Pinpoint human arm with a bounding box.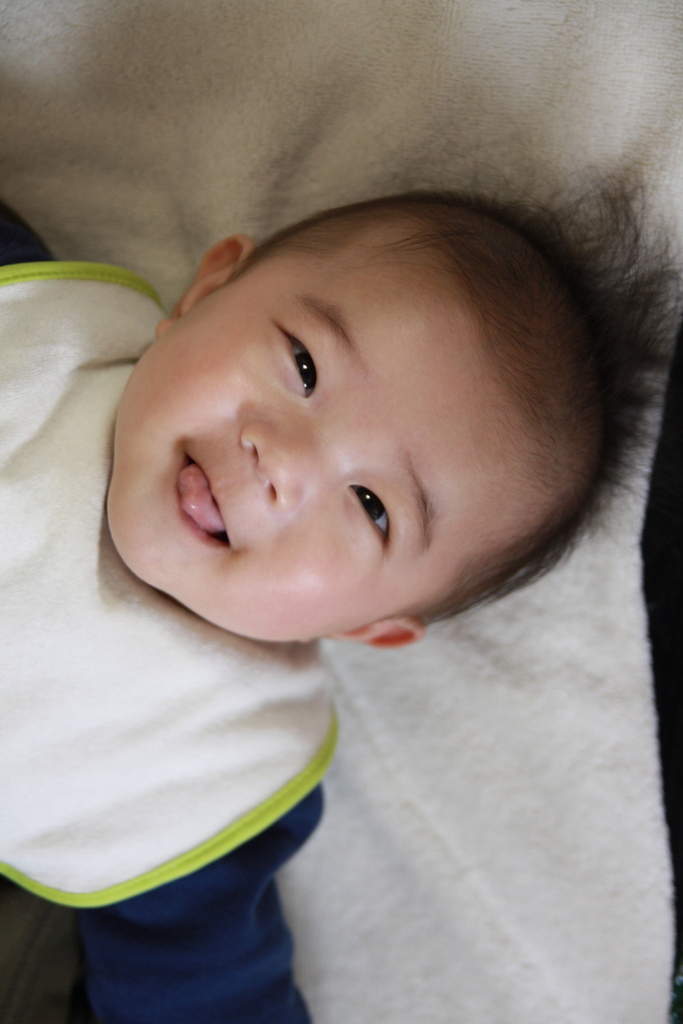
x1=70, y1=826, x2=311, y2=1021.
